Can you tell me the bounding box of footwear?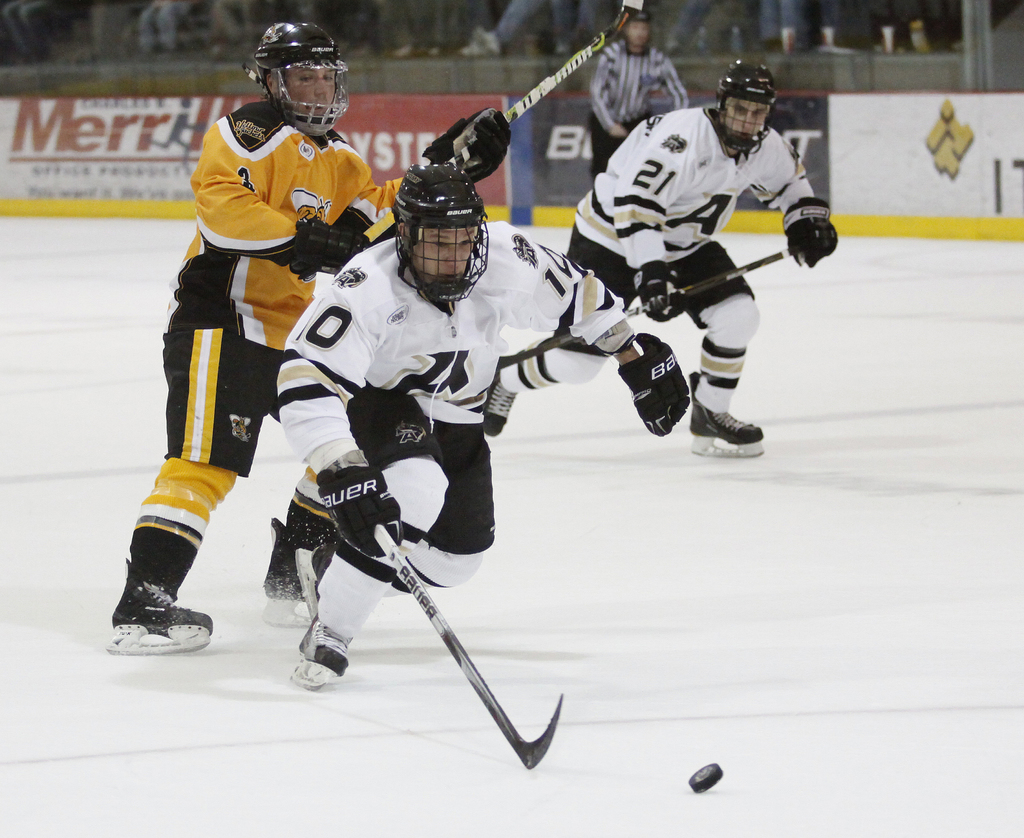
(x1=100, y1=566, x2=199, y2=653).
